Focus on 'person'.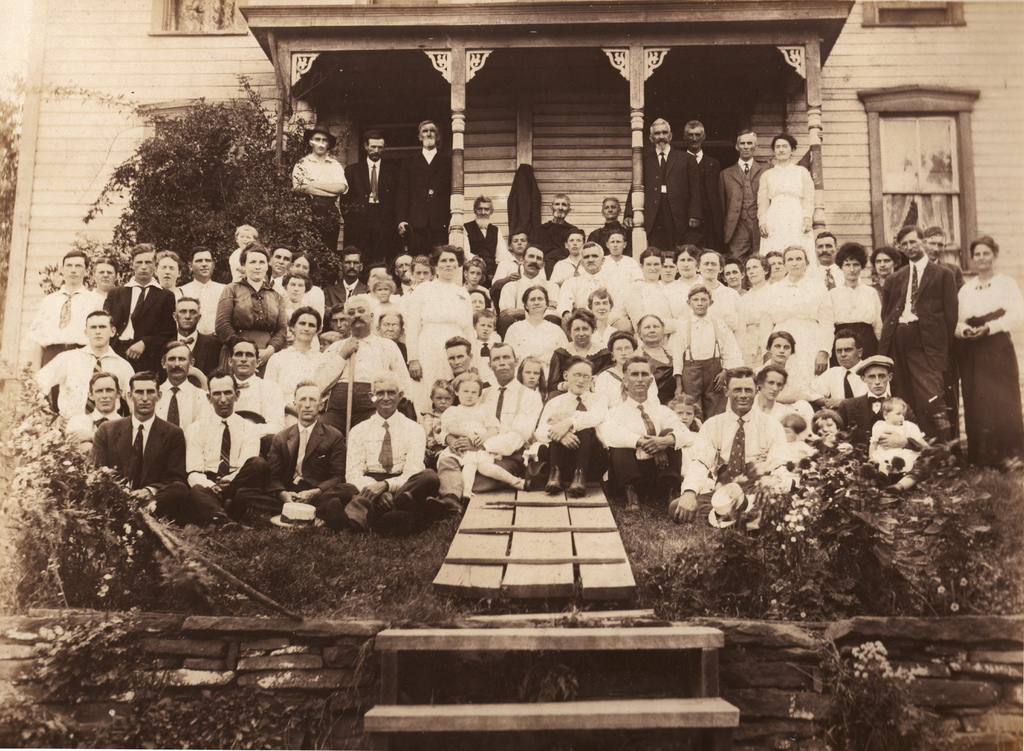
Focused at pyautogui.locateOnScreen(623, 117, 703, 249).
